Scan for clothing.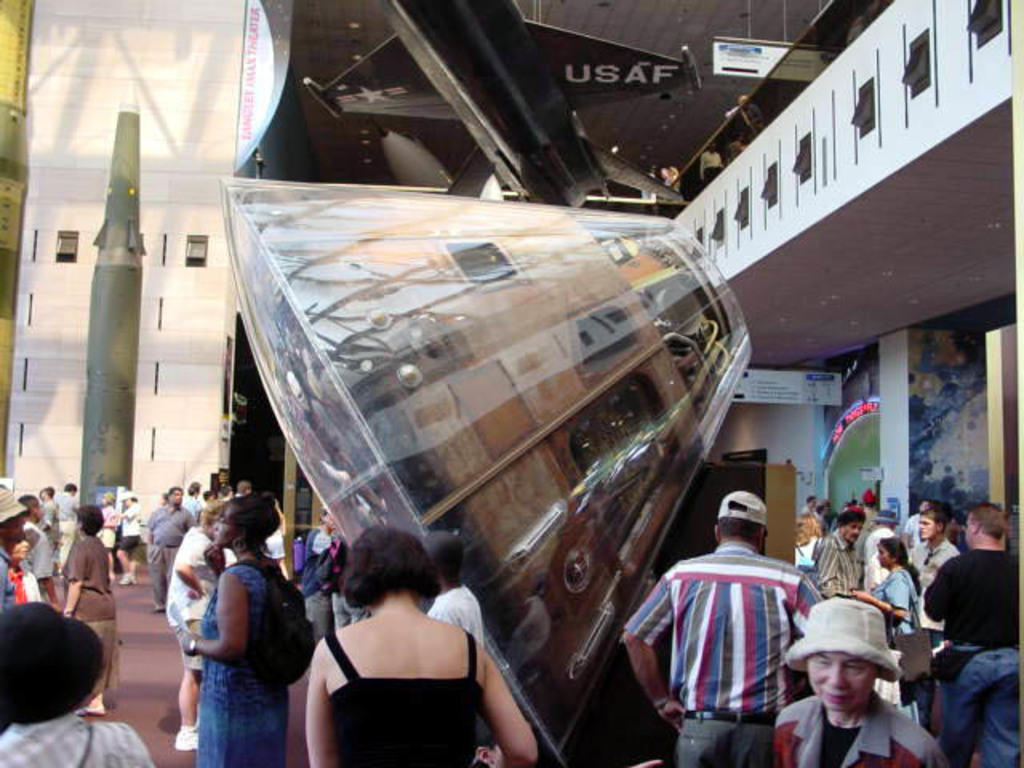
Scan result: left=168, top=531, right=221, bottom=618.
